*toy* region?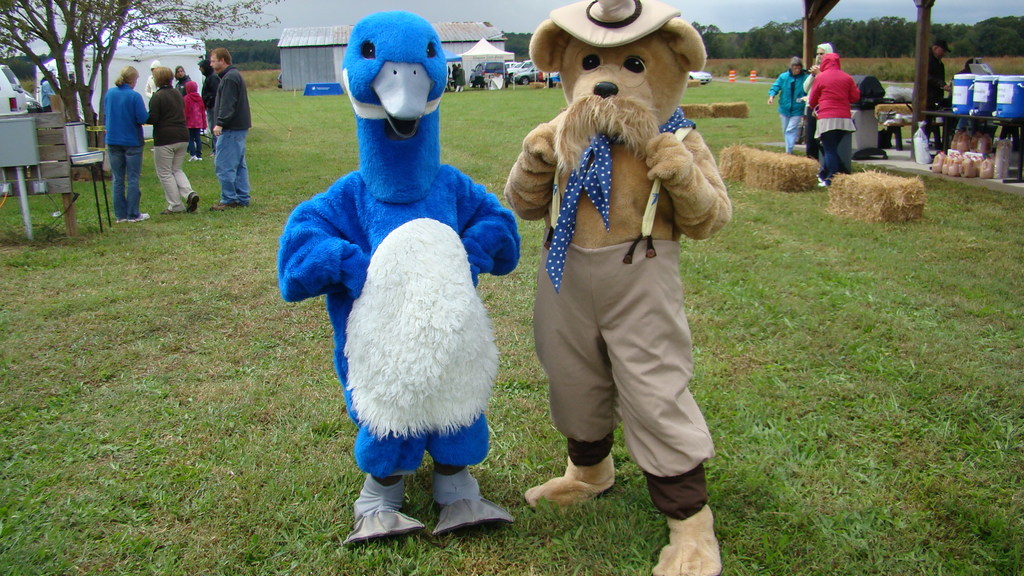
{"x1": 505, "y1": 0, "x2": 721, "y2": 575}
